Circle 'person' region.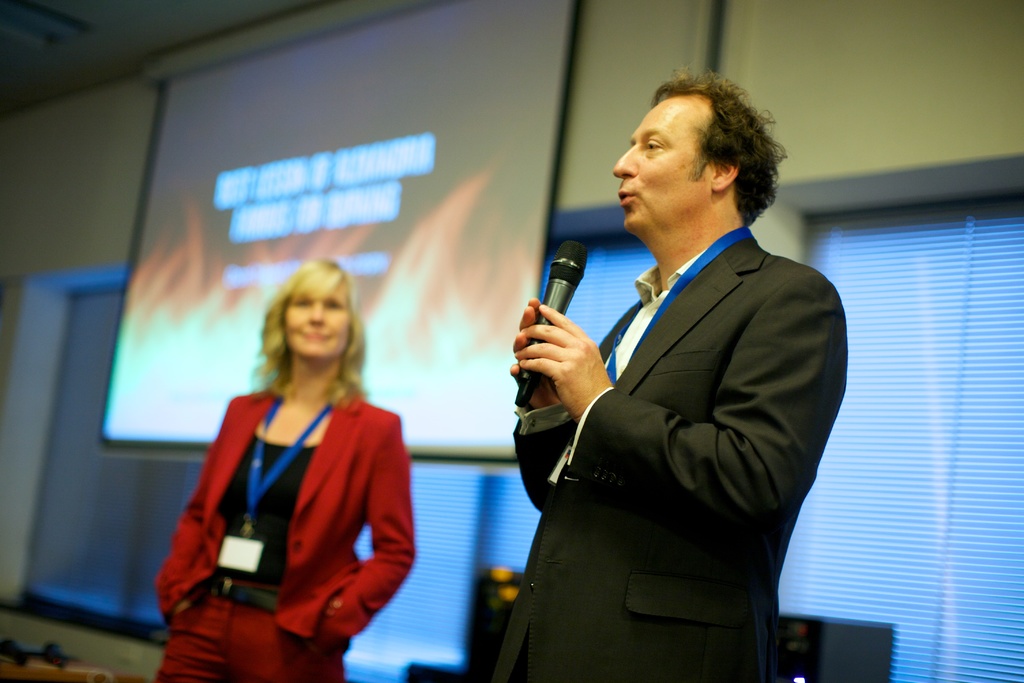
Region: bbox=(146, 251, 409, 682).
